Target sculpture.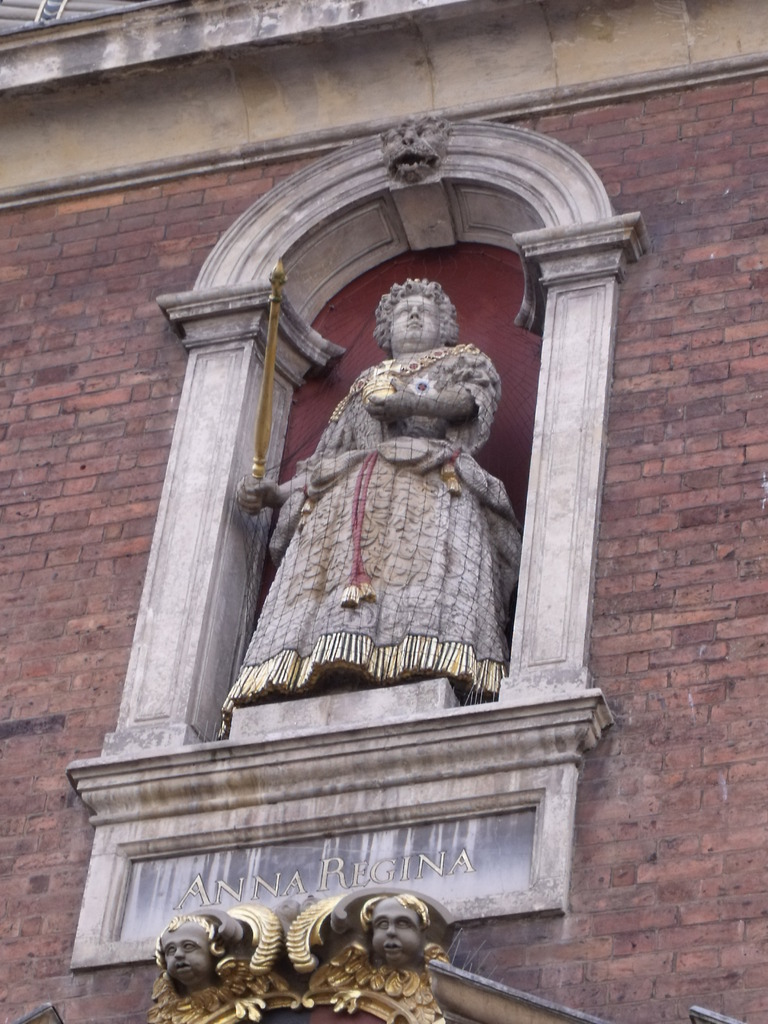
Target region: (148,916,258,1023).
